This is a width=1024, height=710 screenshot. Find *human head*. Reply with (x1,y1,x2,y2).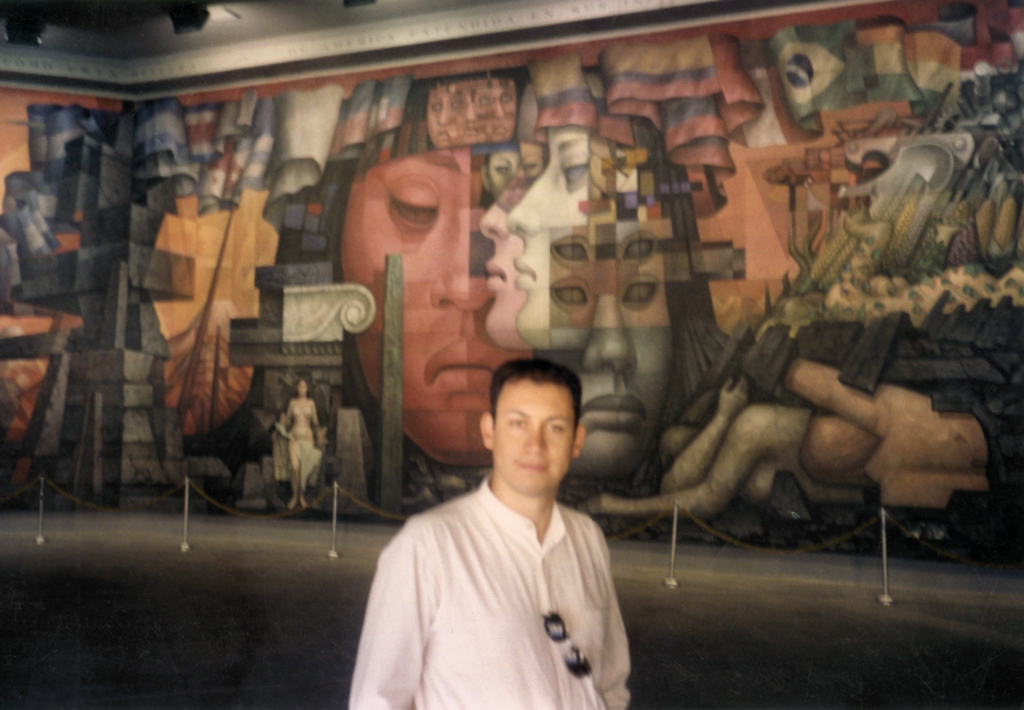
(479,359,584,499).
